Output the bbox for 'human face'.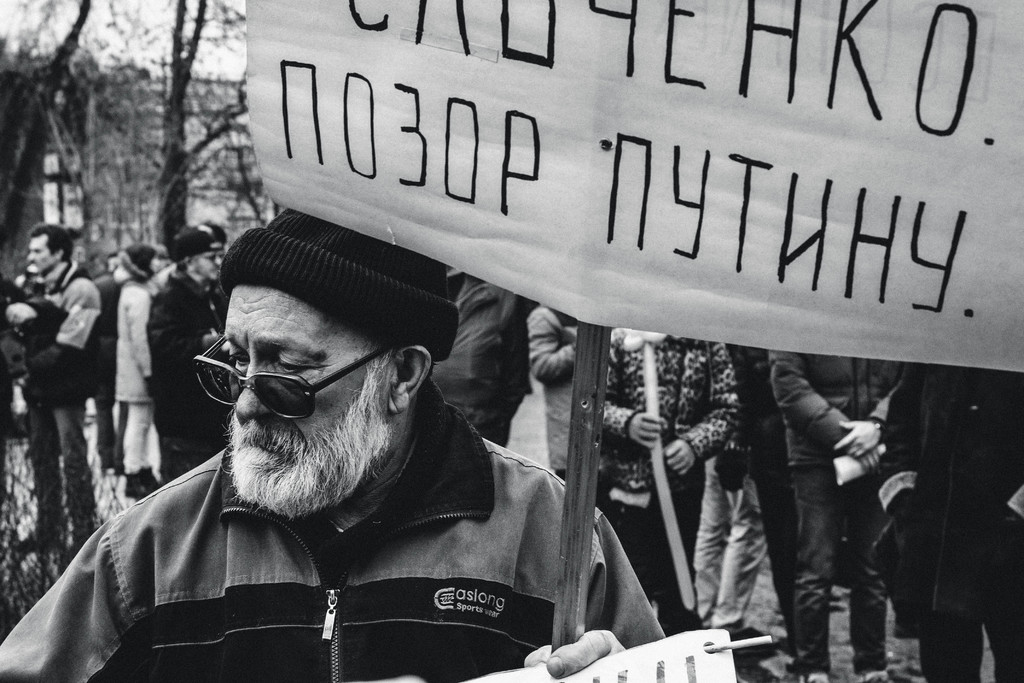
{"left": 228, "top": 288, "right": 382, "bottom": 463}.
